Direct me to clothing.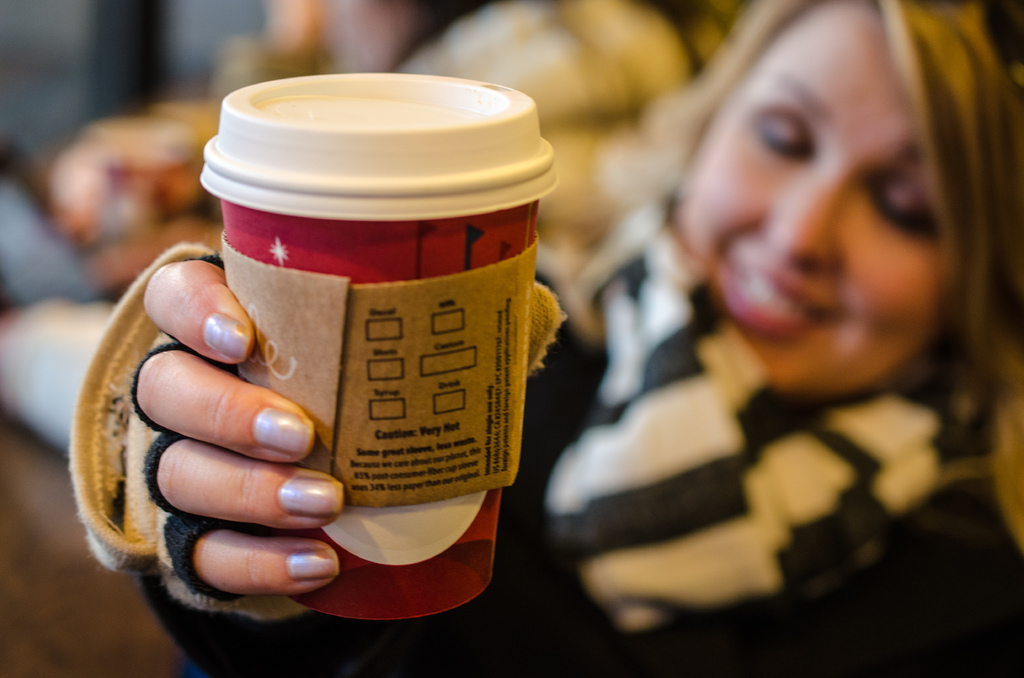
Direction: (left=67, top=208, right=1023, bottom=677).
